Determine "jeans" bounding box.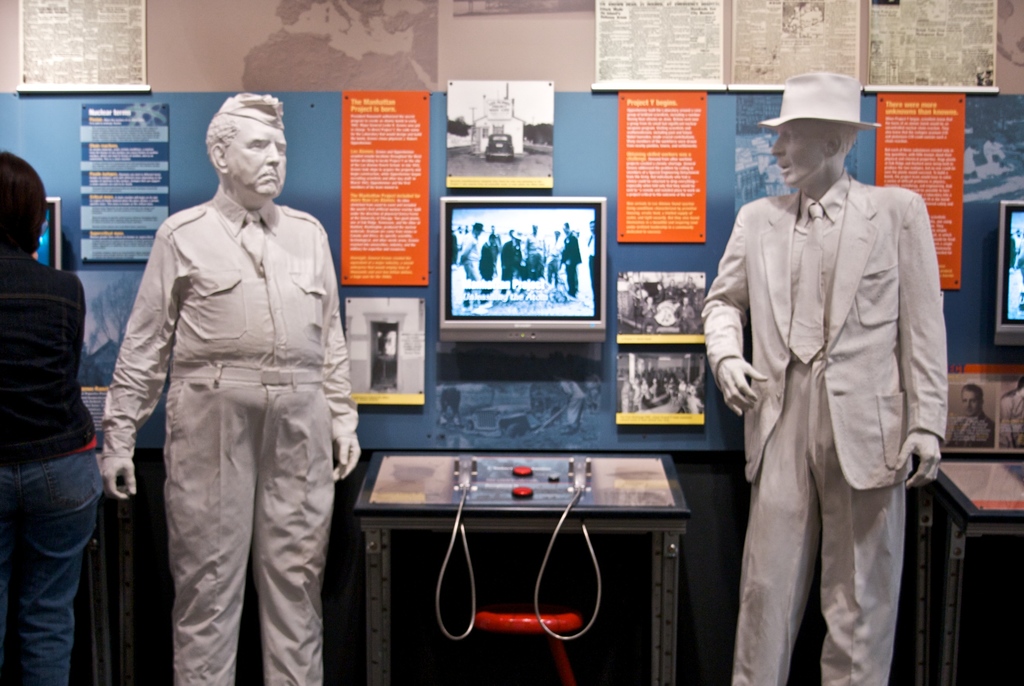
Determined: (left=11, top=458, right=94, bottom=664).
